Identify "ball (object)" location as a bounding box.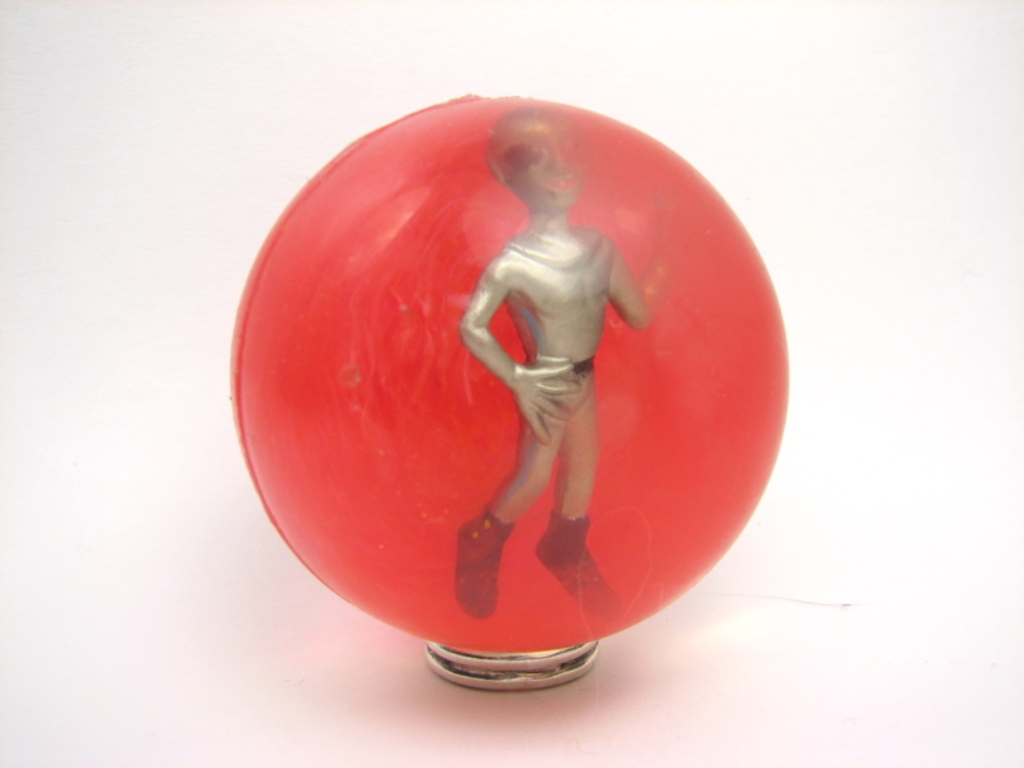
229:92:791:650.
